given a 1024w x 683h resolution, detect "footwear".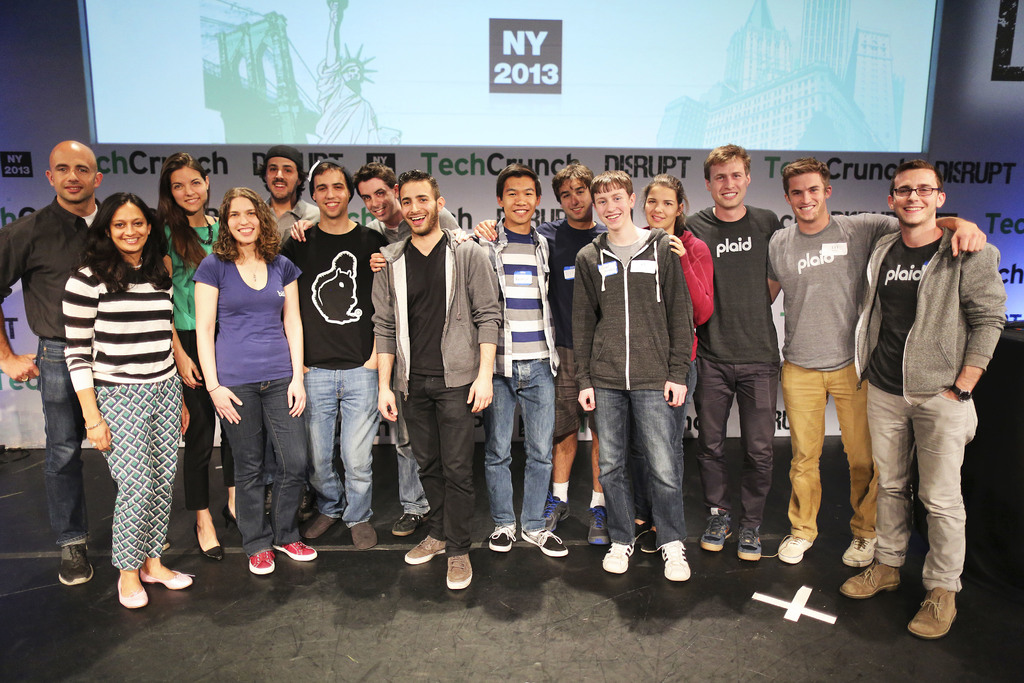
[733,524,764,562].
